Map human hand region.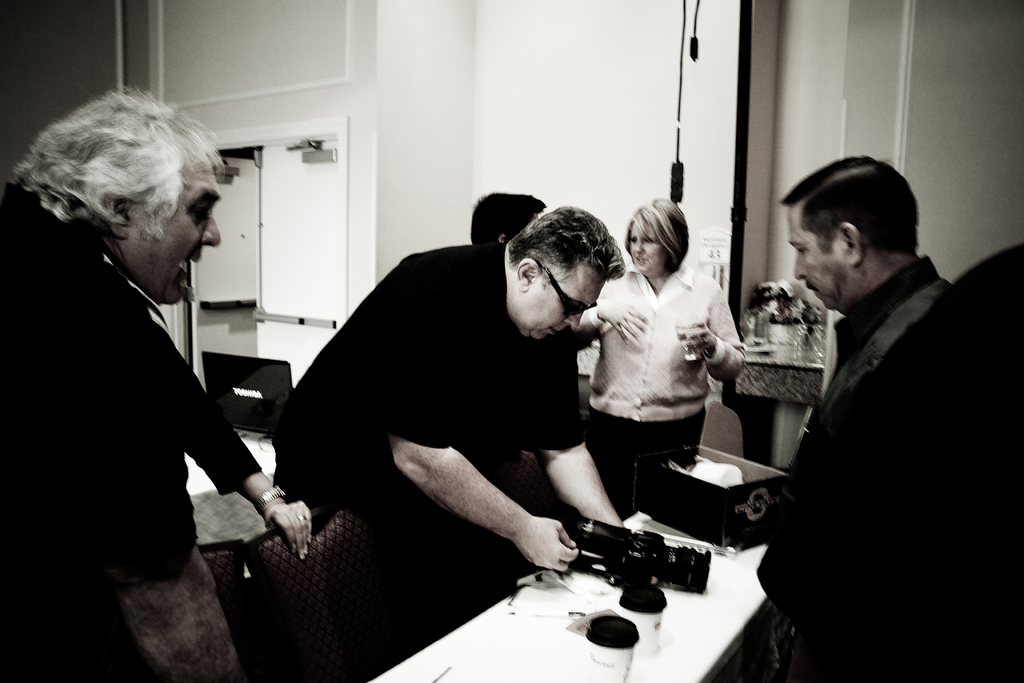
Mapped to <region>600, 302, 652, 345</region>.
